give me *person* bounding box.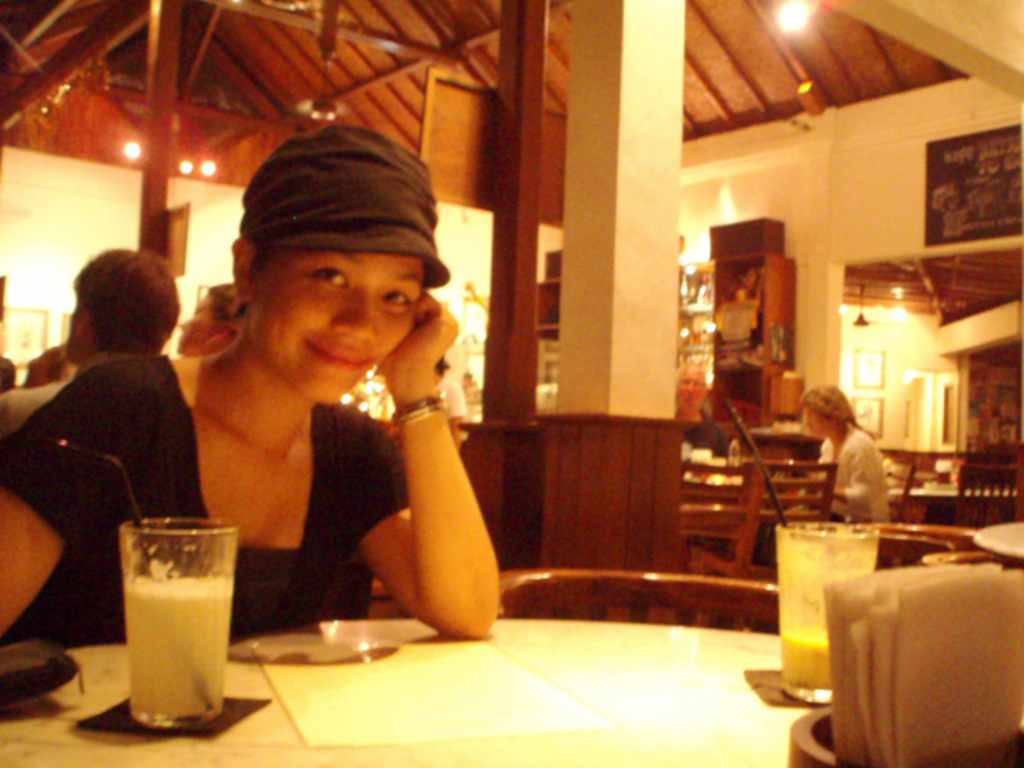
(x1=671, y1=360, x2=732, y2=460).
